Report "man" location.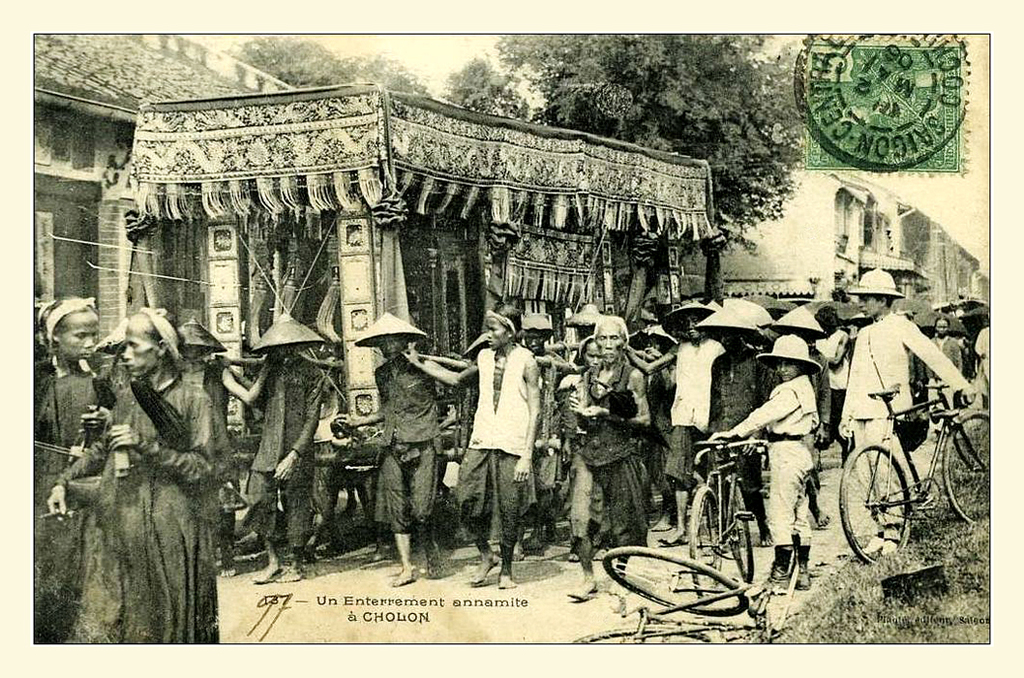
Report: select_region(447, 326, 542, 574).
